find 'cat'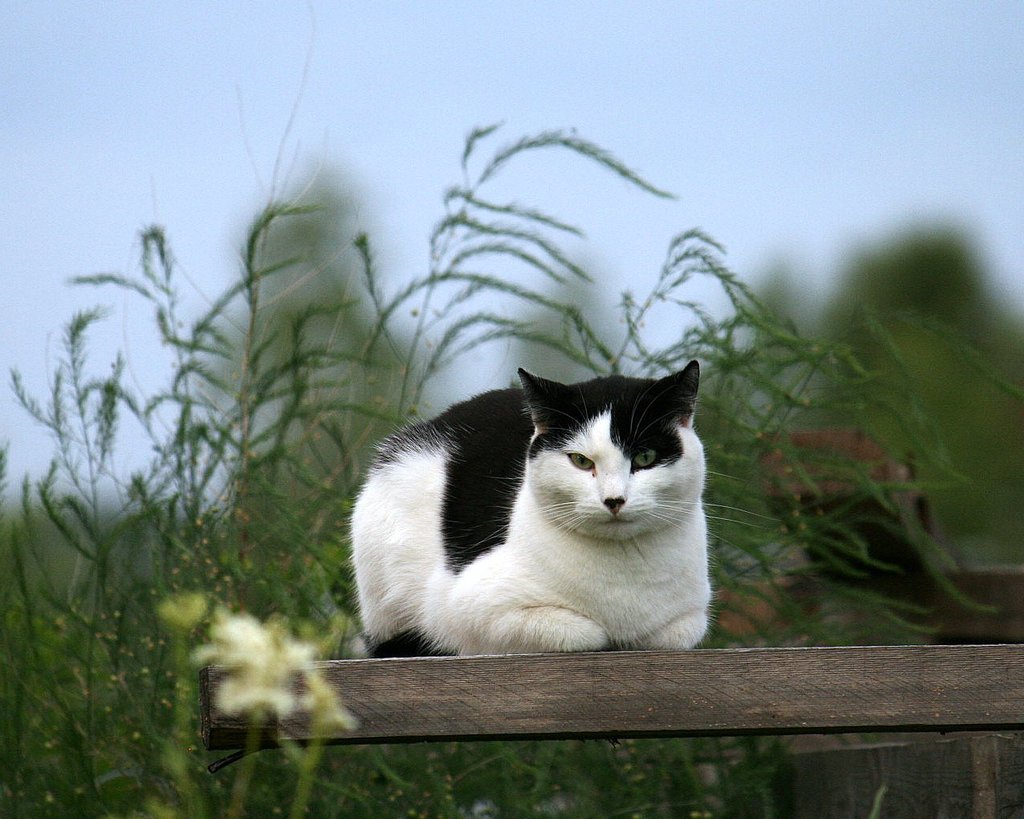
x1=341 y1=358 x2=779 y2=654
